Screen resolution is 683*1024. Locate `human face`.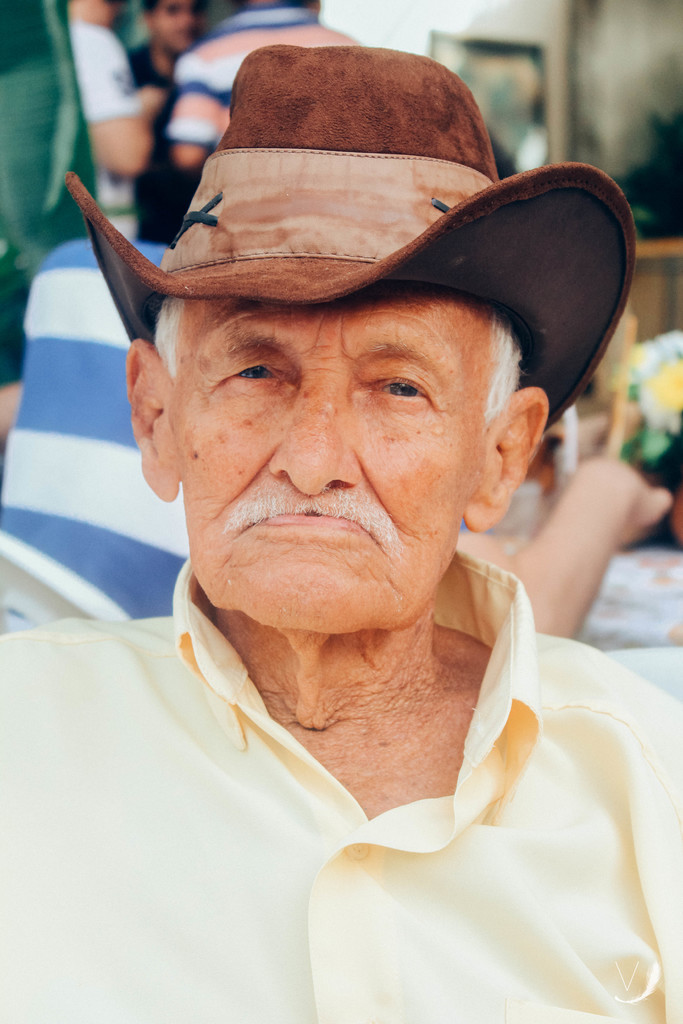
x1=170 y1=282 x2=490 y2=635.
